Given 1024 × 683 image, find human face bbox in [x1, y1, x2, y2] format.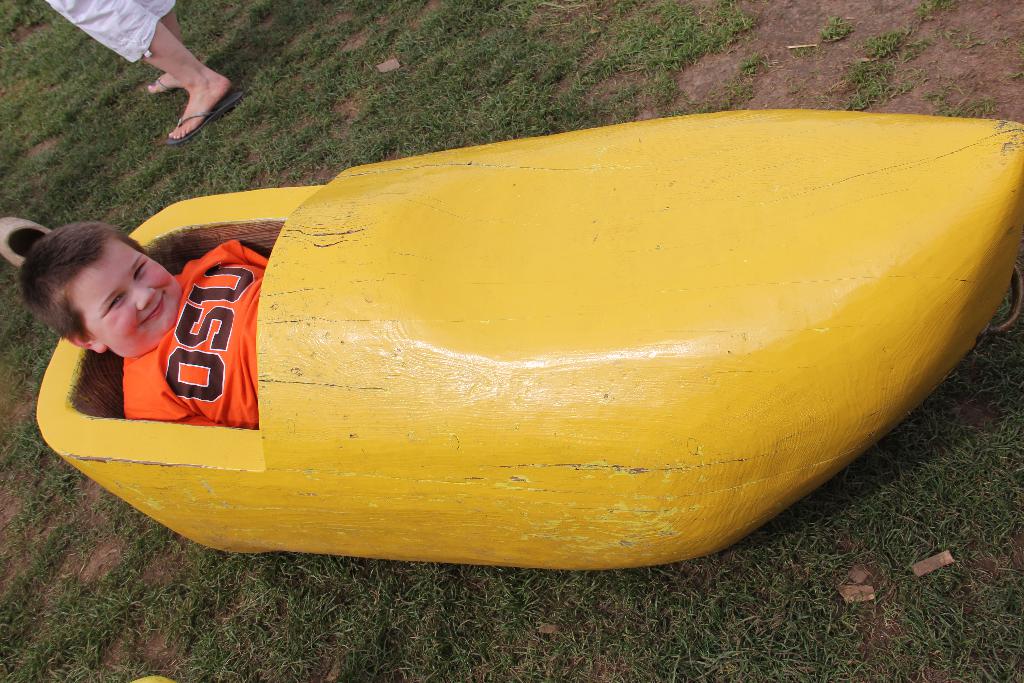
[68, 243, 182, 352].
